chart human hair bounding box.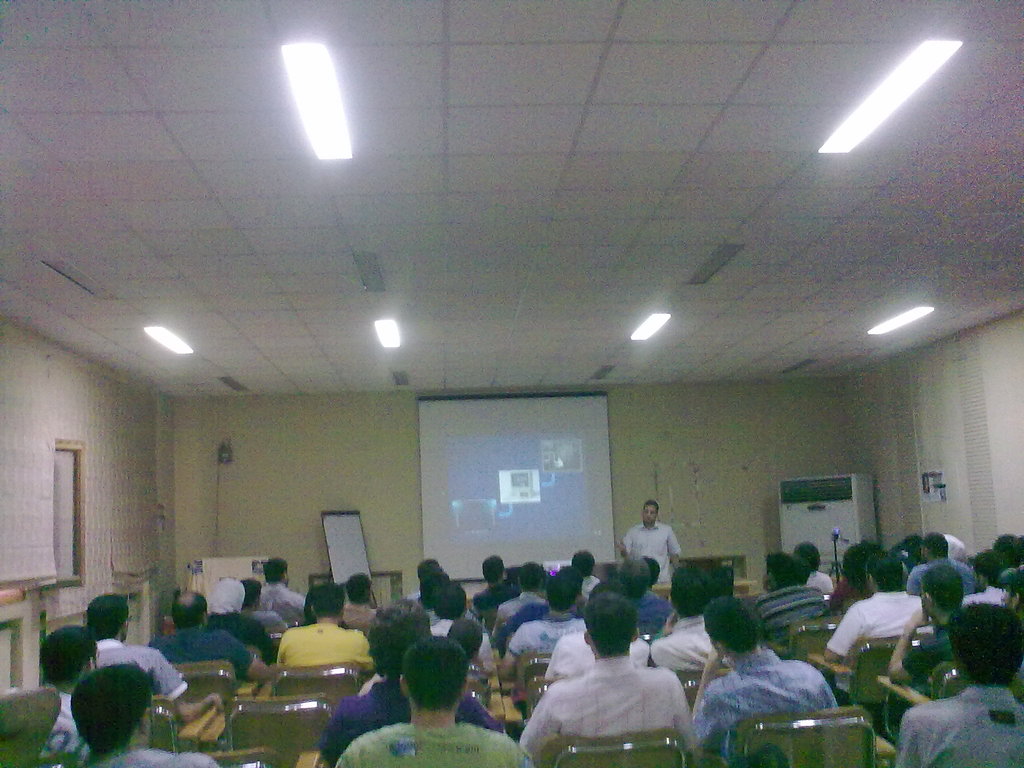
Charted: {"left": 62, "top": 658, "right": 154, "bottom": 757}.
